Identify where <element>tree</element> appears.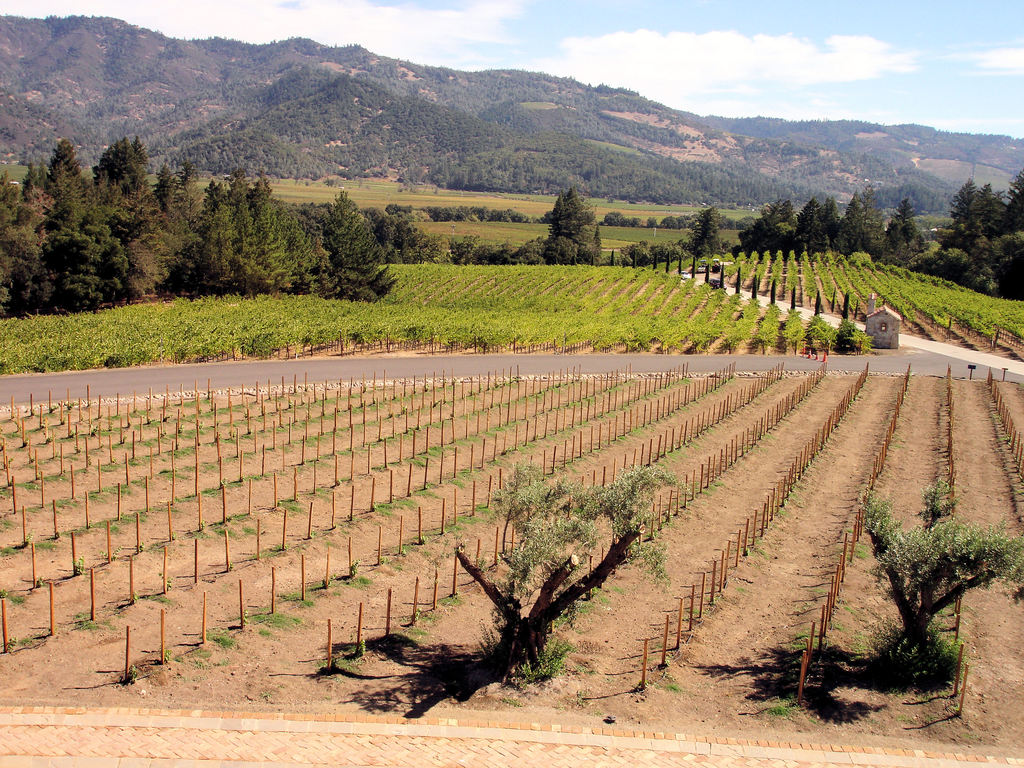
Appears at crop(579, 225, 598, 260).
